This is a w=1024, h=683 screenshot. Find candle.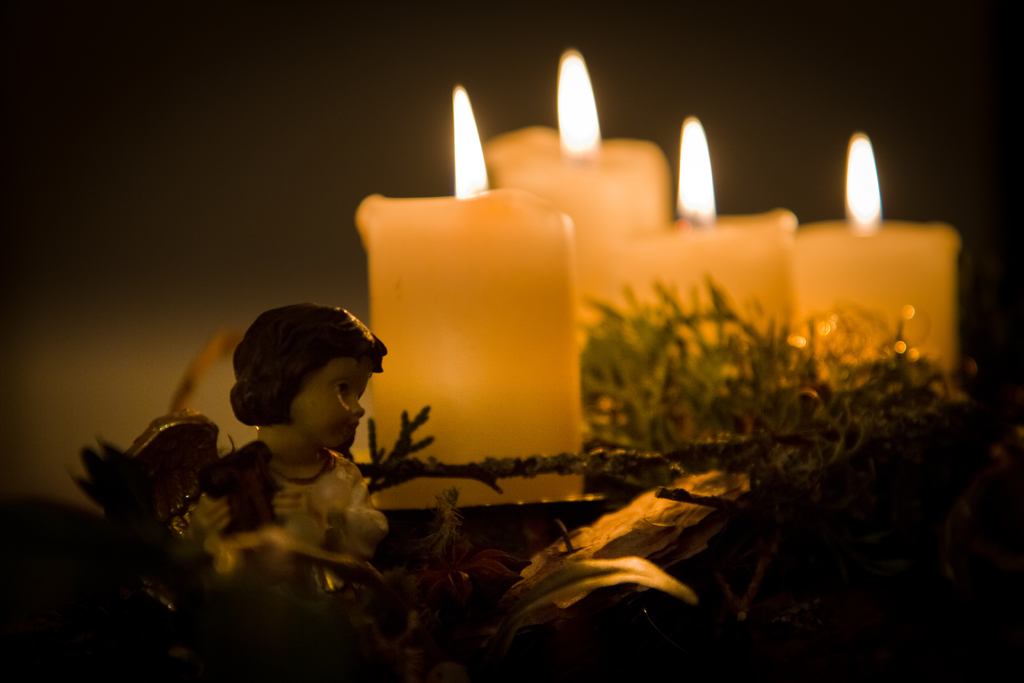
Bounding box: crop(607, 128, 784, 374).
